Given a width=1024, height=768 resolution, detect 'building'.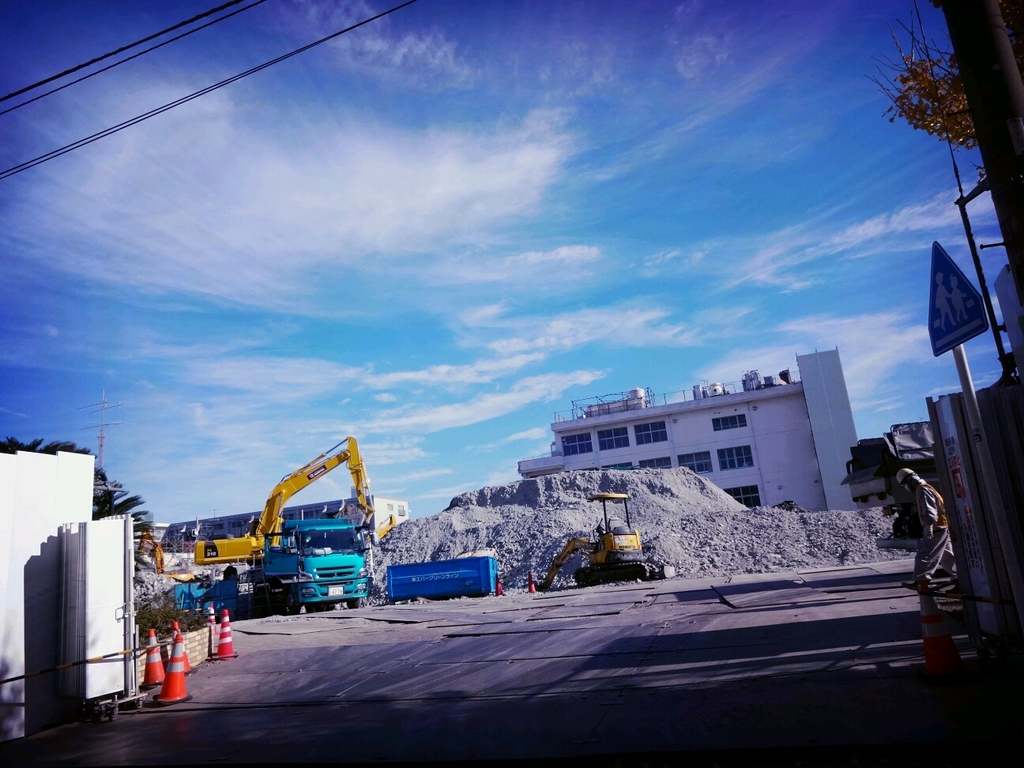
x1=506, y1=341, x2=855, y2=513.
